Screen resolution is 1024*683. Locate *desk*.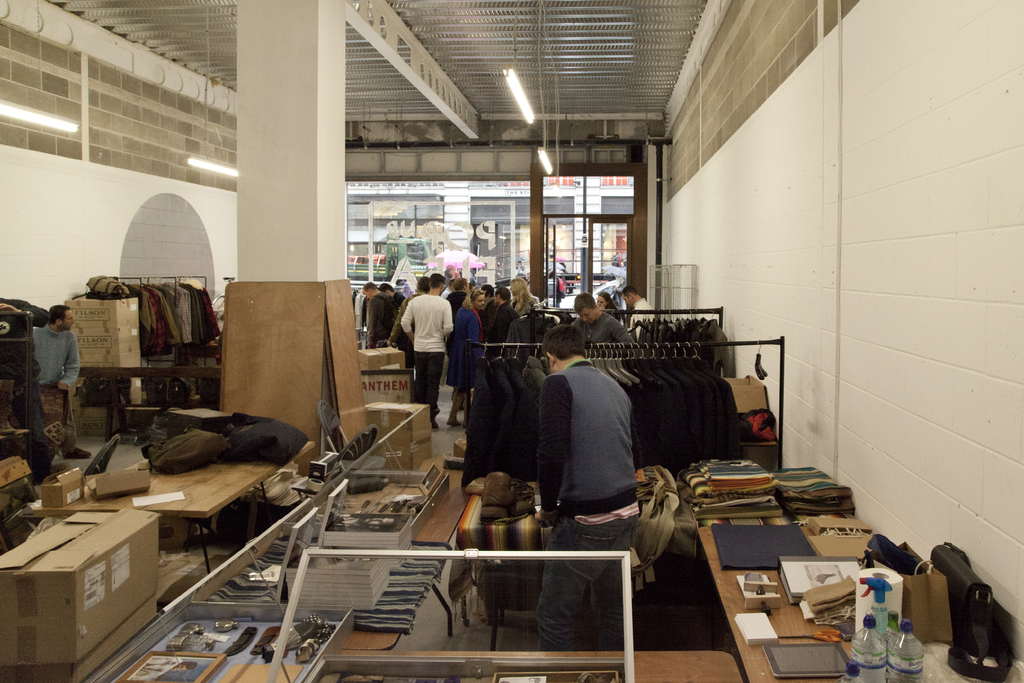
696:537:982:682.
